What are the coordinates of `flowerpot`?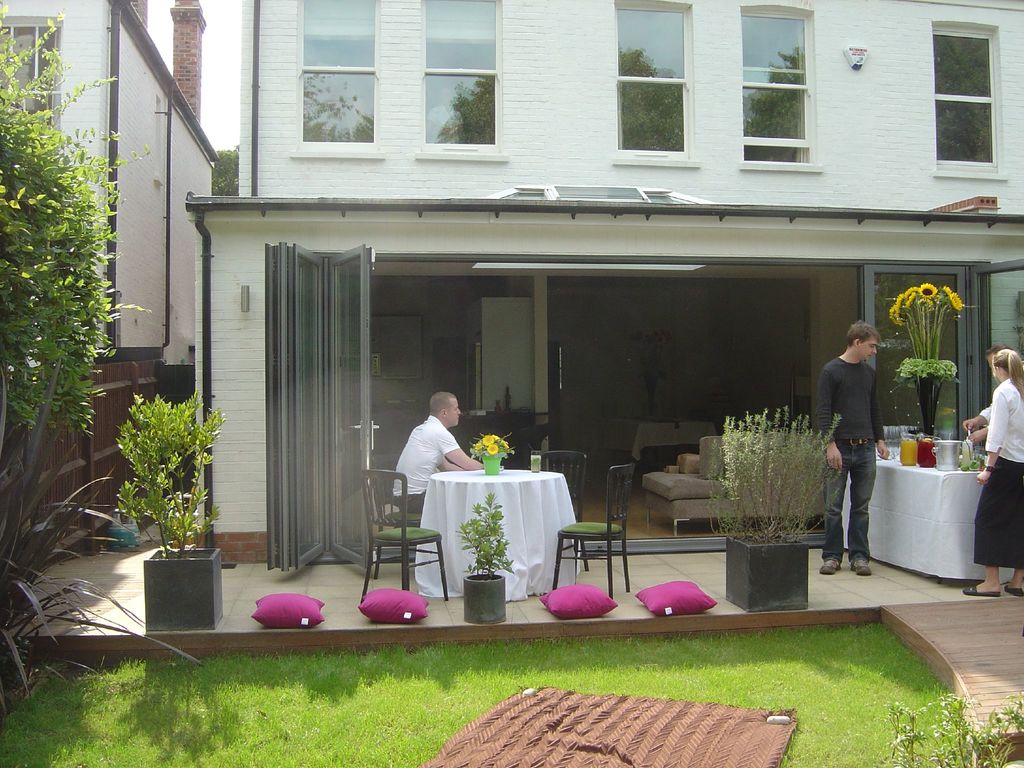
BBox(126, 543, 209, 631).
